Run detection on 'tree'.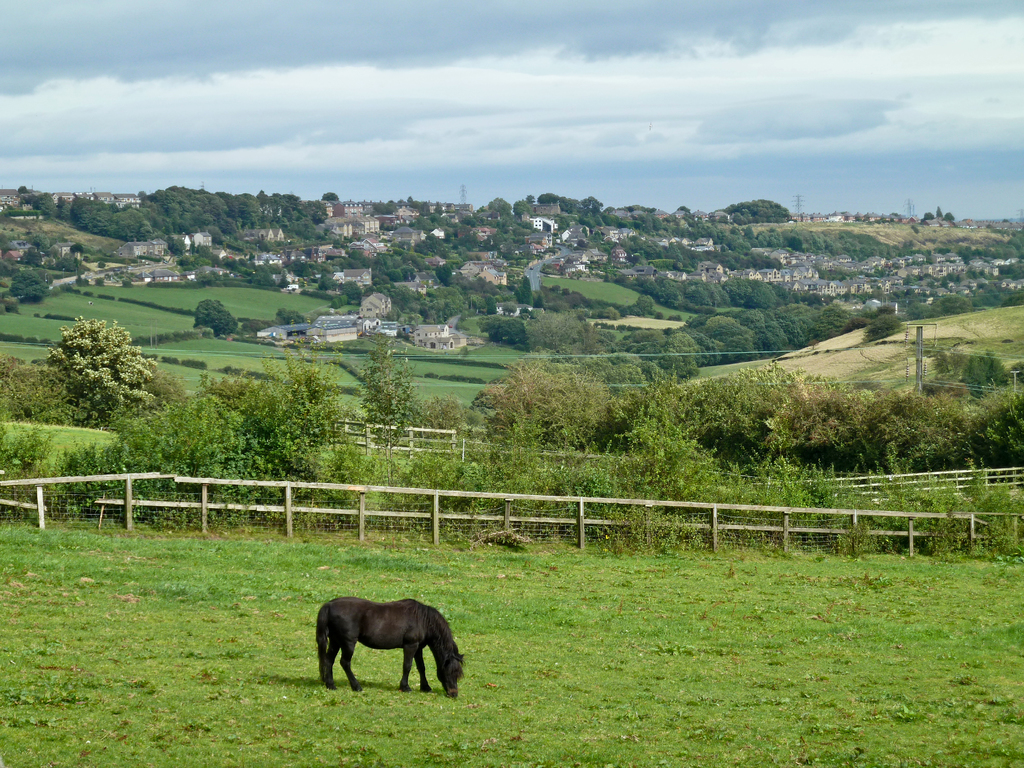
Result: l=620, t=394, r=703, b=505.
